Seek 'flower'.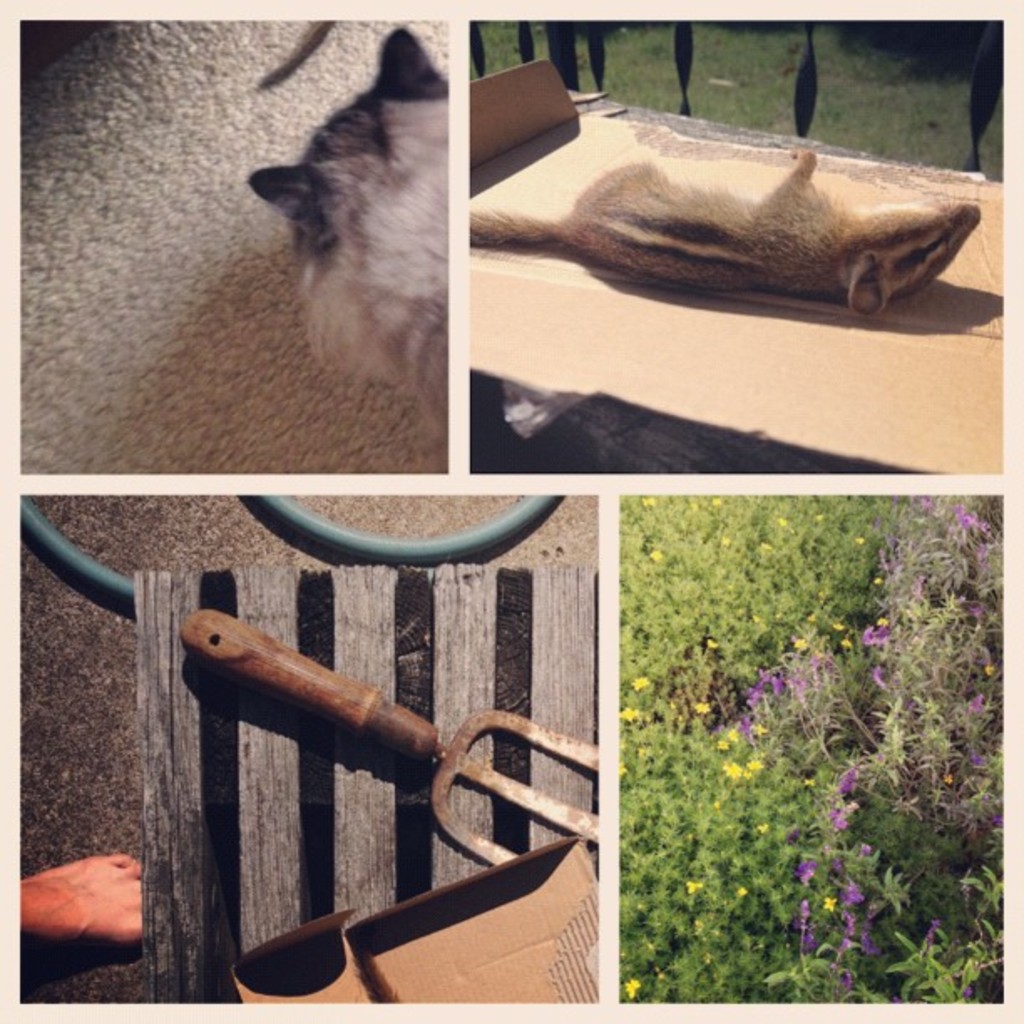
<box>863,624,888,639</box>.
